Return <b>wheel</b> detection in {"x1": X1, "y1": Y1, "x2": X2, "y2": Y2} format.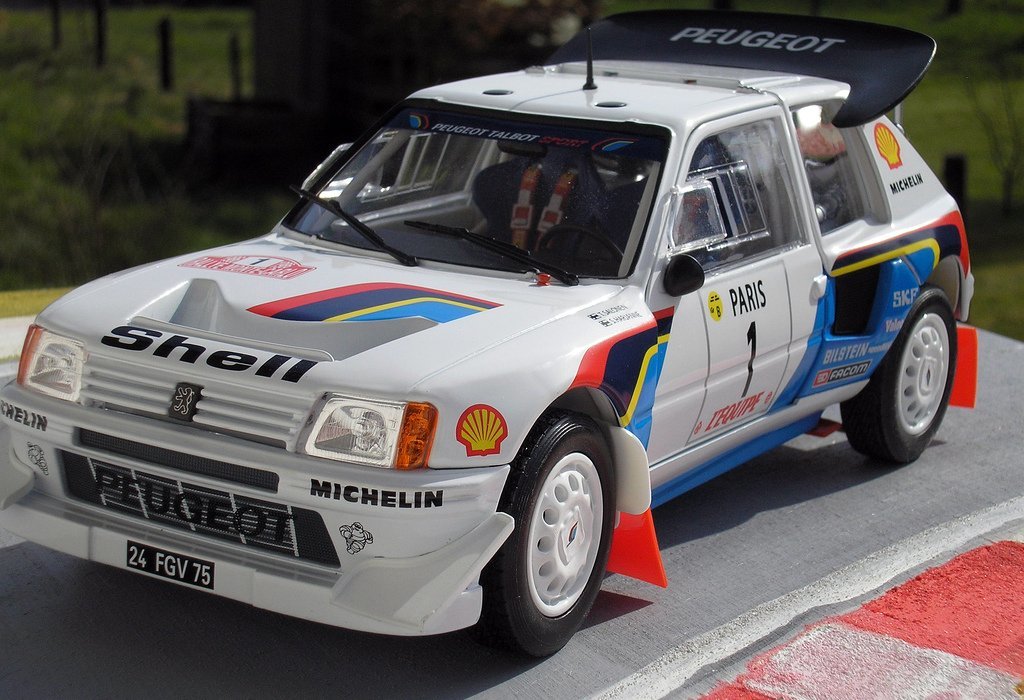
{"x1": 843, "y1": 284, "x2": 964, "y2": 468}.
